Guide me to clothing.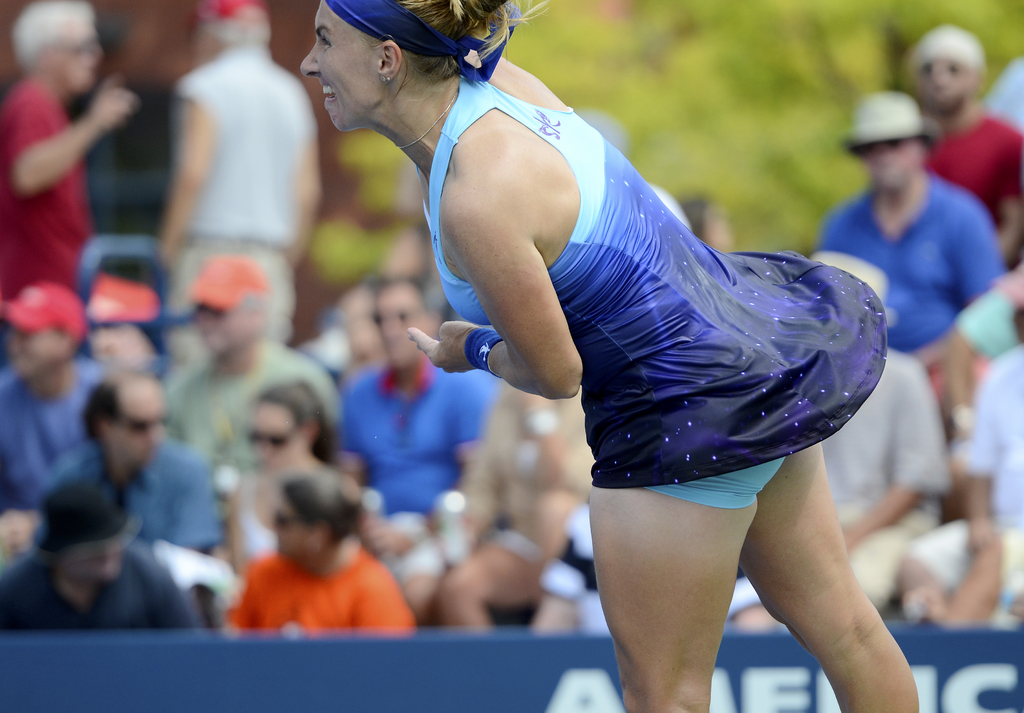
Guidance: Rect(166, 42, 294, 361).
